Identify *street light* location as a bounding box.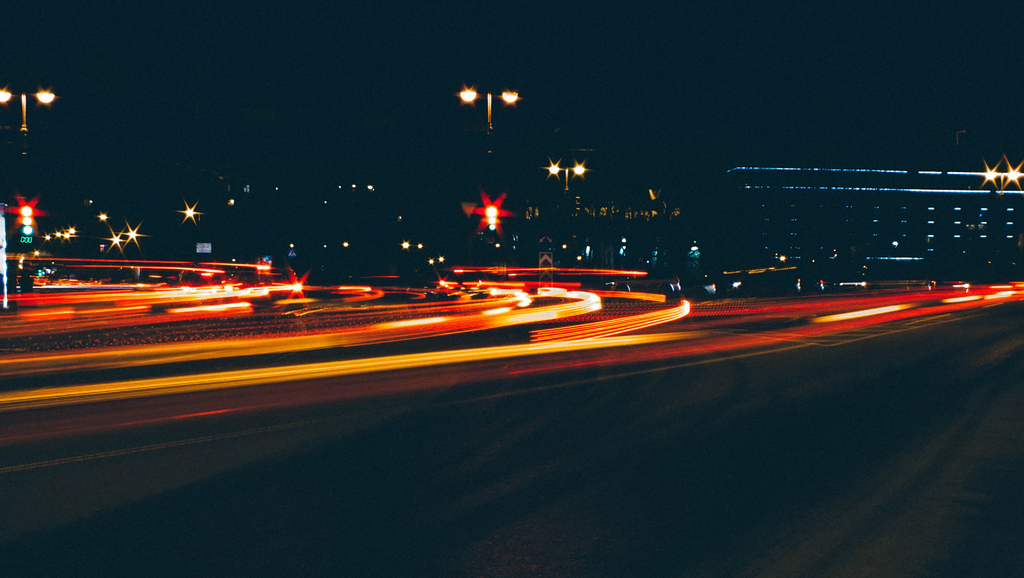
BBox(546, 160, 587, 198).
